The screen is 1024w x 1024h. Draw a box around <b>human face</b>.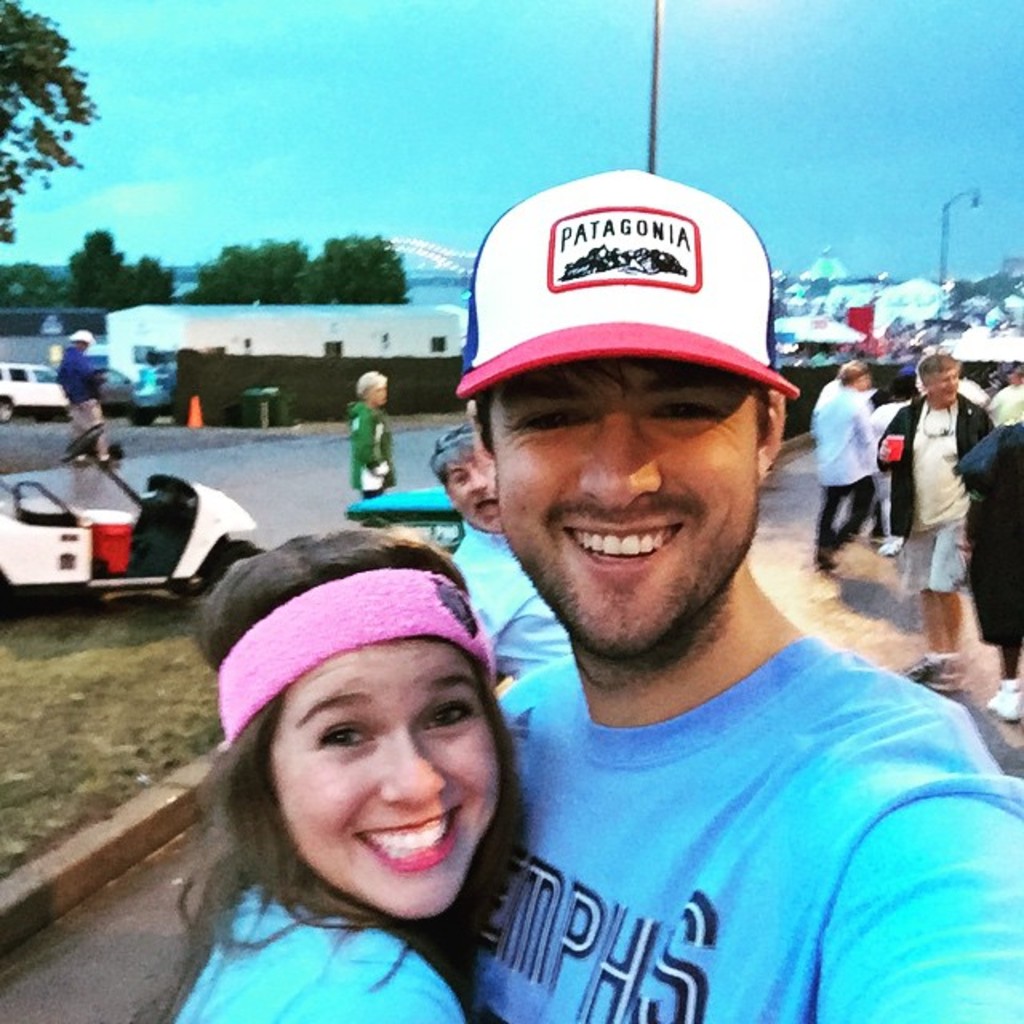
rect(280, 643, 501, 918).
